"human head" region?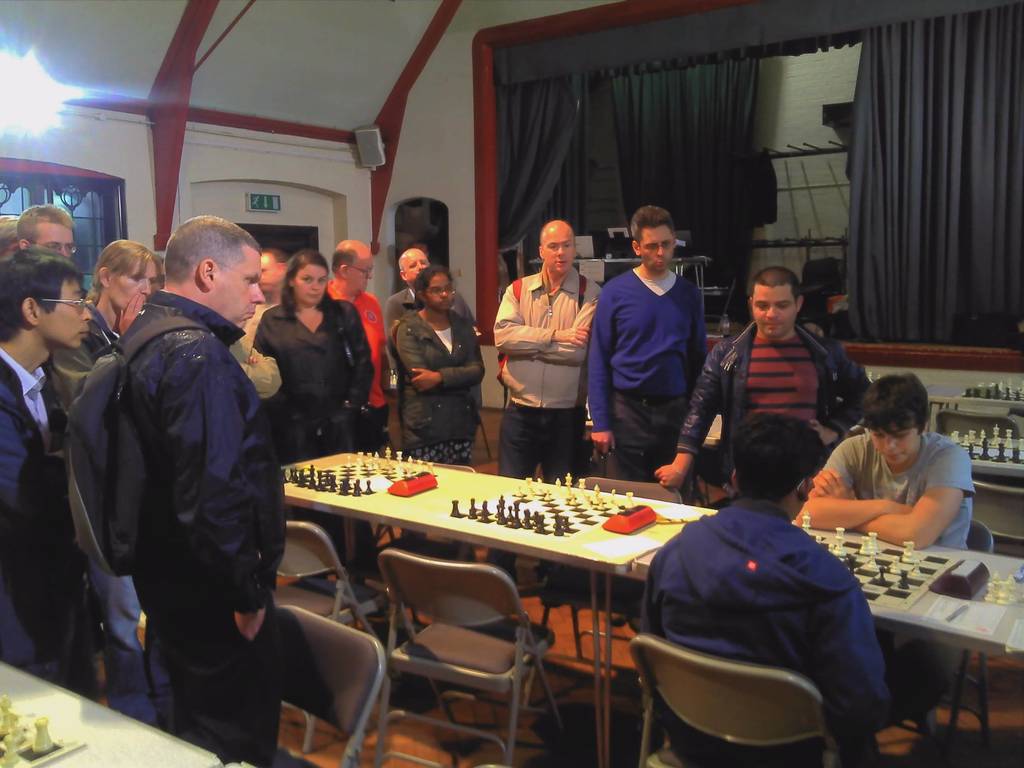
box(20, 203, 76, 259)
